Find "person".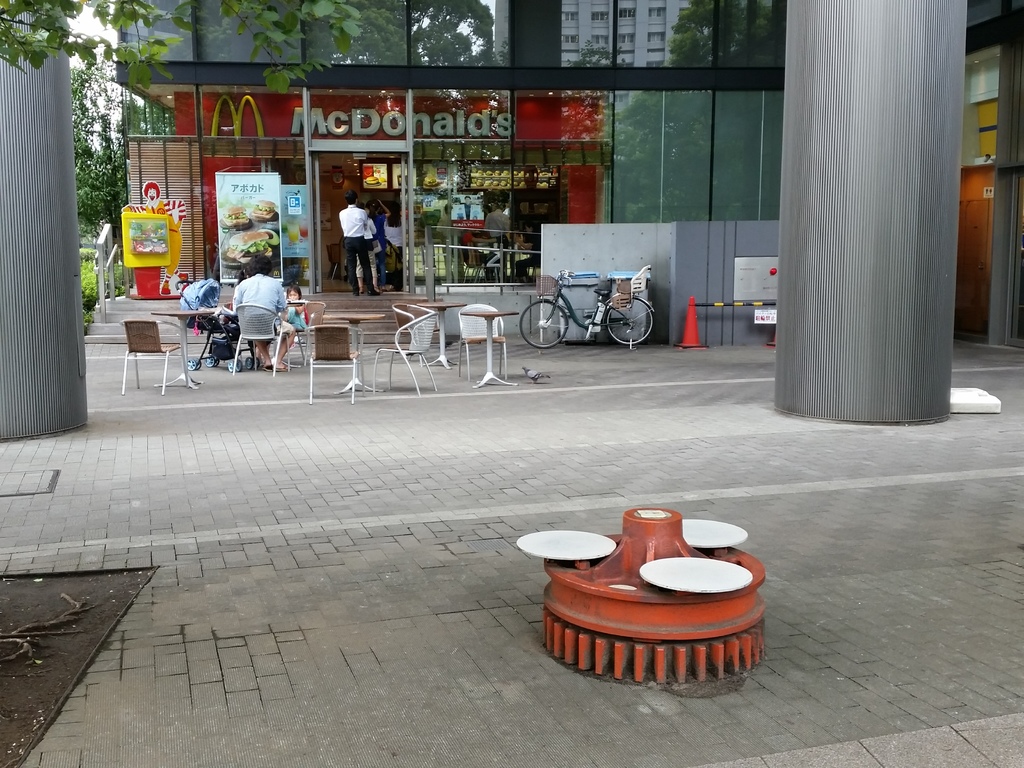
bbox=(338, 194, 372, 296).
